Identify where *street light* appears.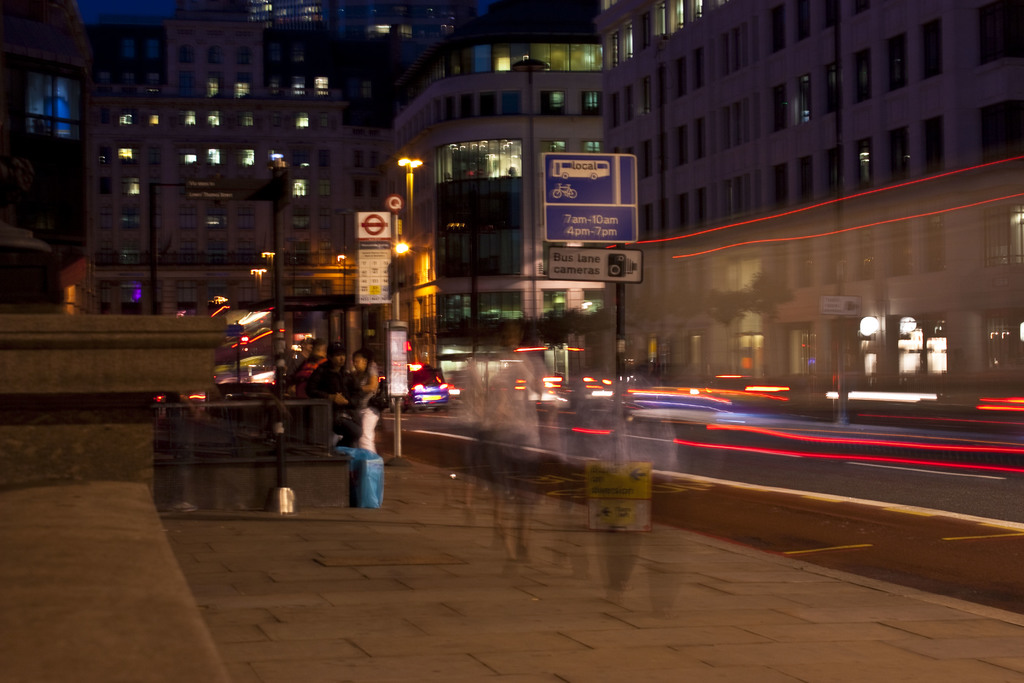
Appears at <bbox>261, 252, 275, 299</bbox>.
